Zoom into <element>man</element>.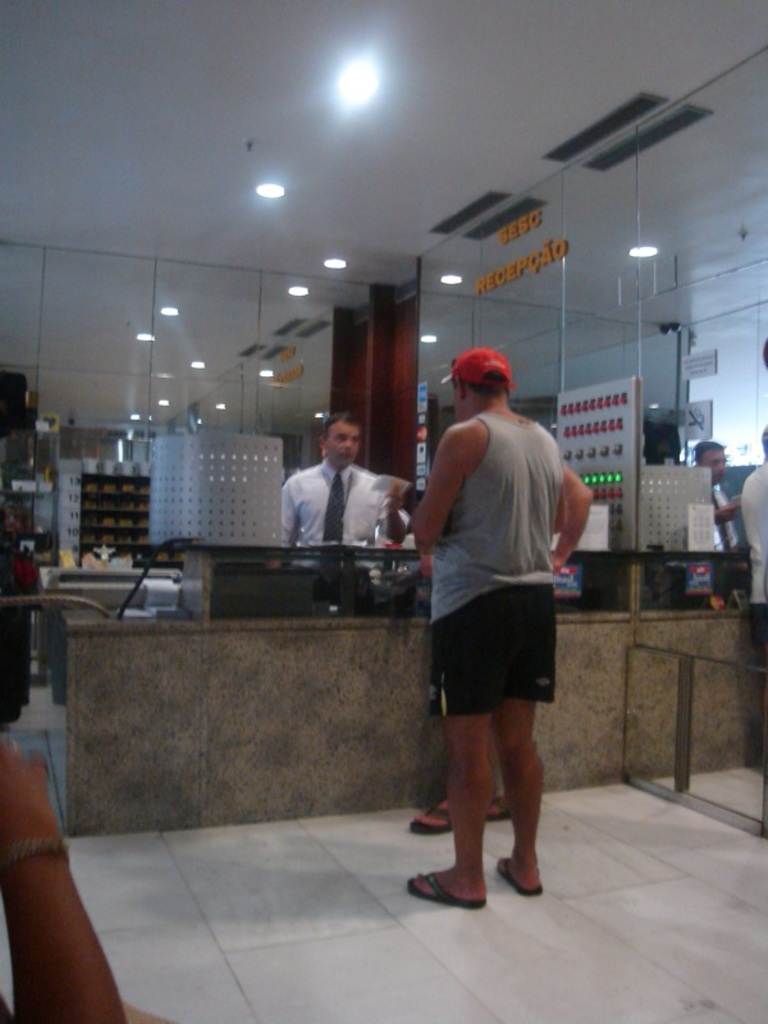
Zoom target: x1=275 y1=419 x2=397 y2=571.
